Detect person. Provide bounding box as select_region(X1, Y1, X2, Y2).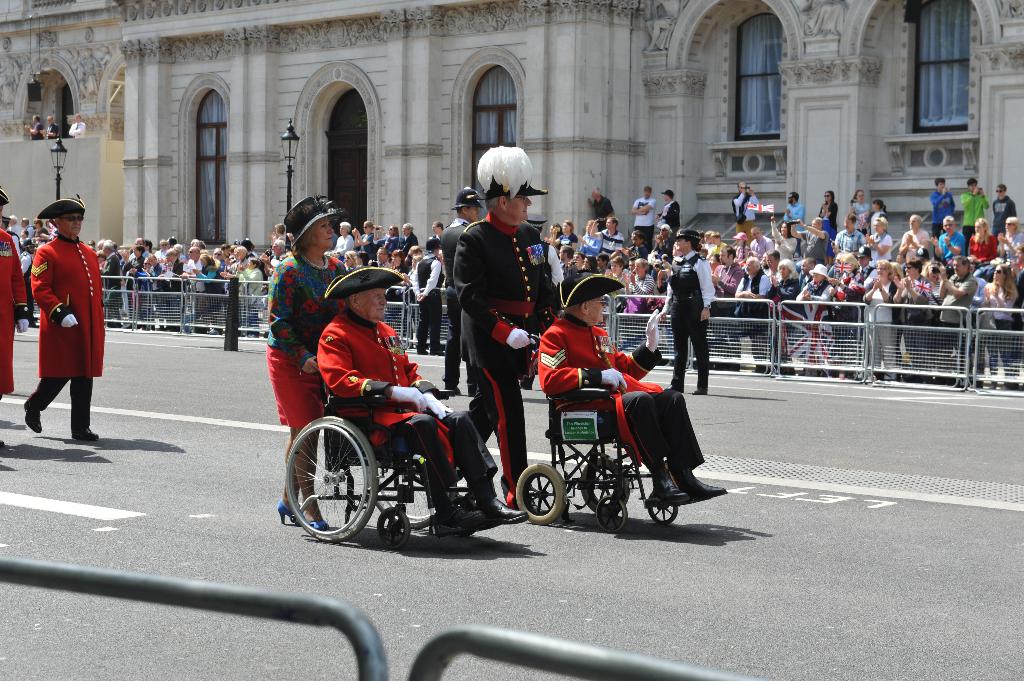
select_region(67, 114, 86, 138).
